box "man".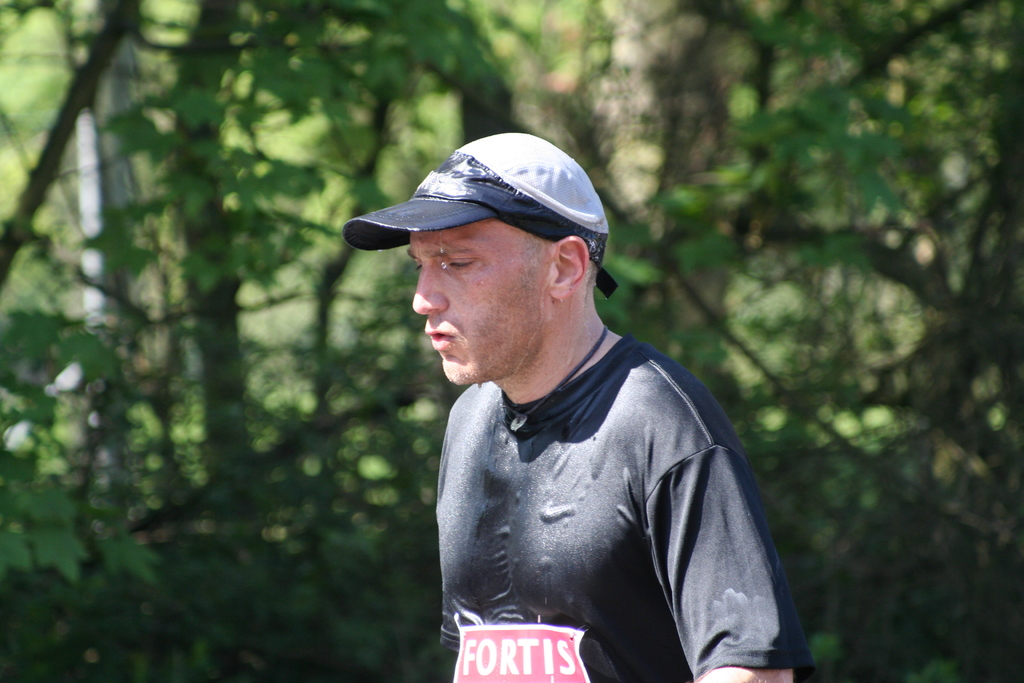
346,134,800,682.
